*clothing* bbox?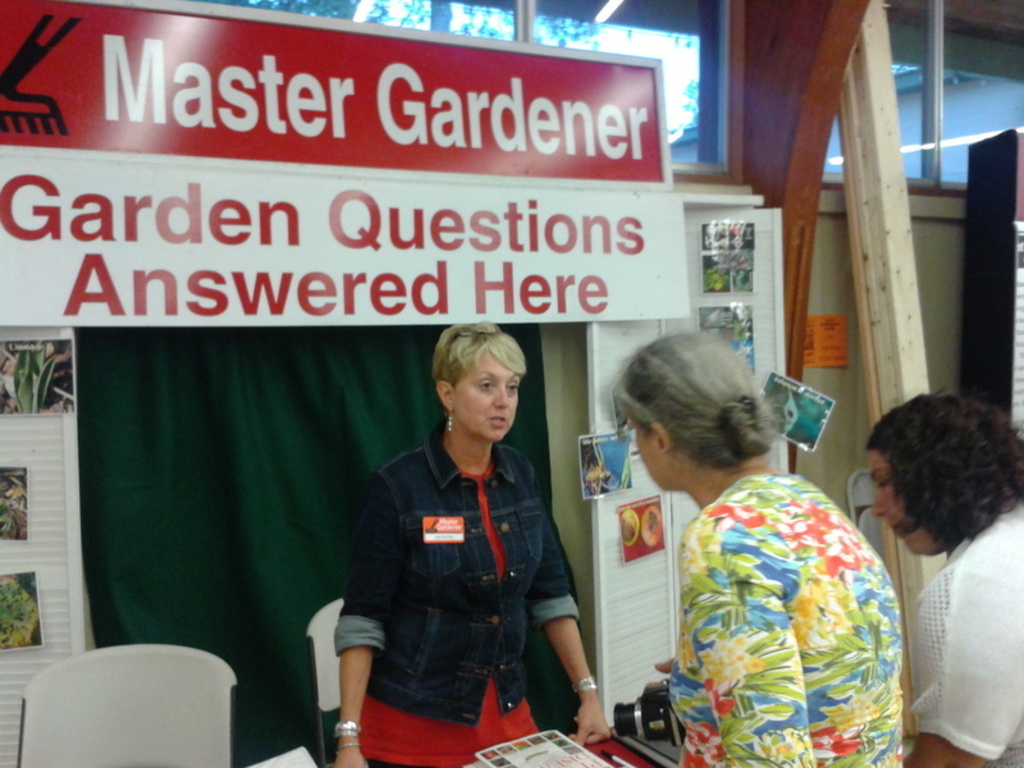
l=332, t=419, r=580, b=767
